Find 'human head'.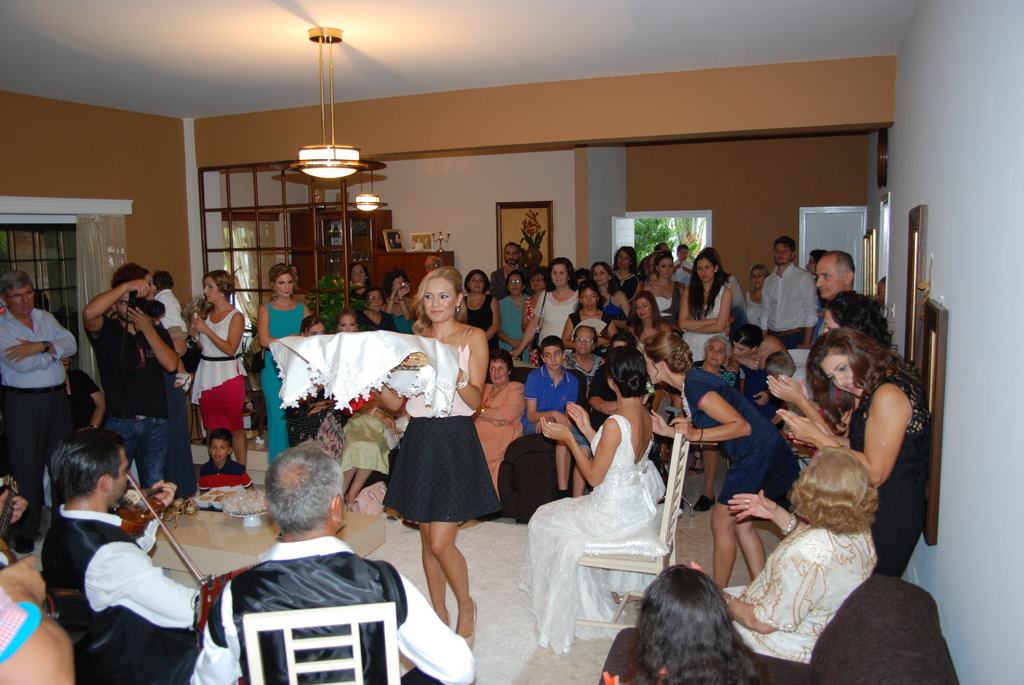
bbox(109, 262, 158, 301).
